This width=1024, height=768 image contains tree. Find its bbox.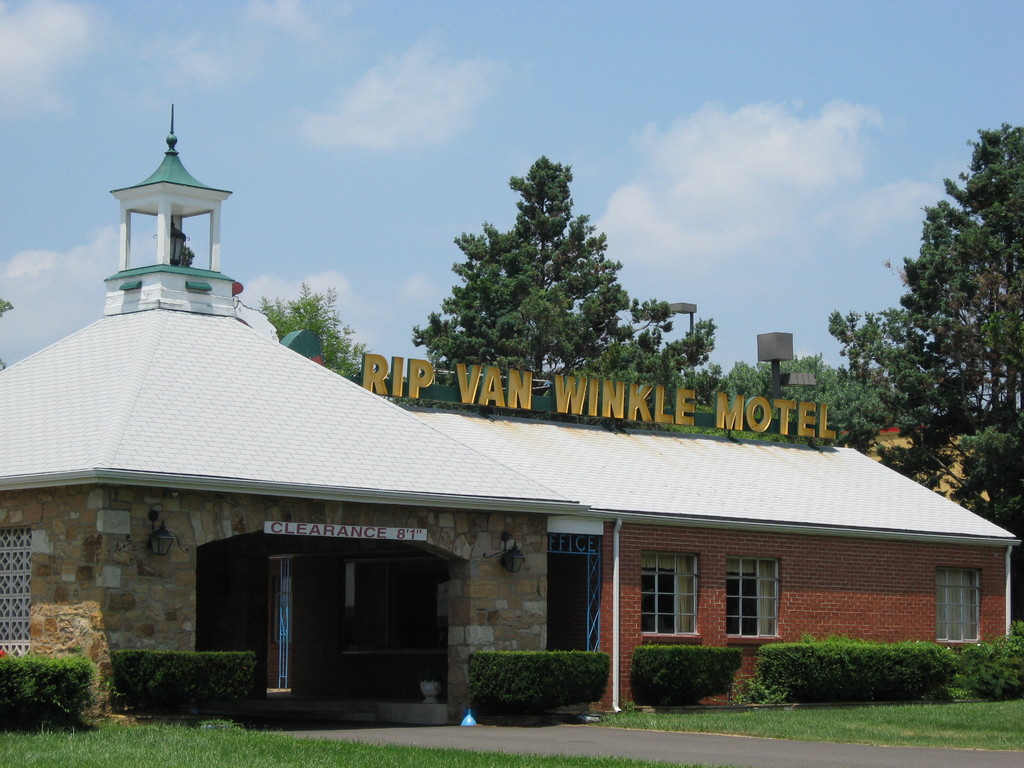
<bbox>404, 150, 718, 392</bbox>.
